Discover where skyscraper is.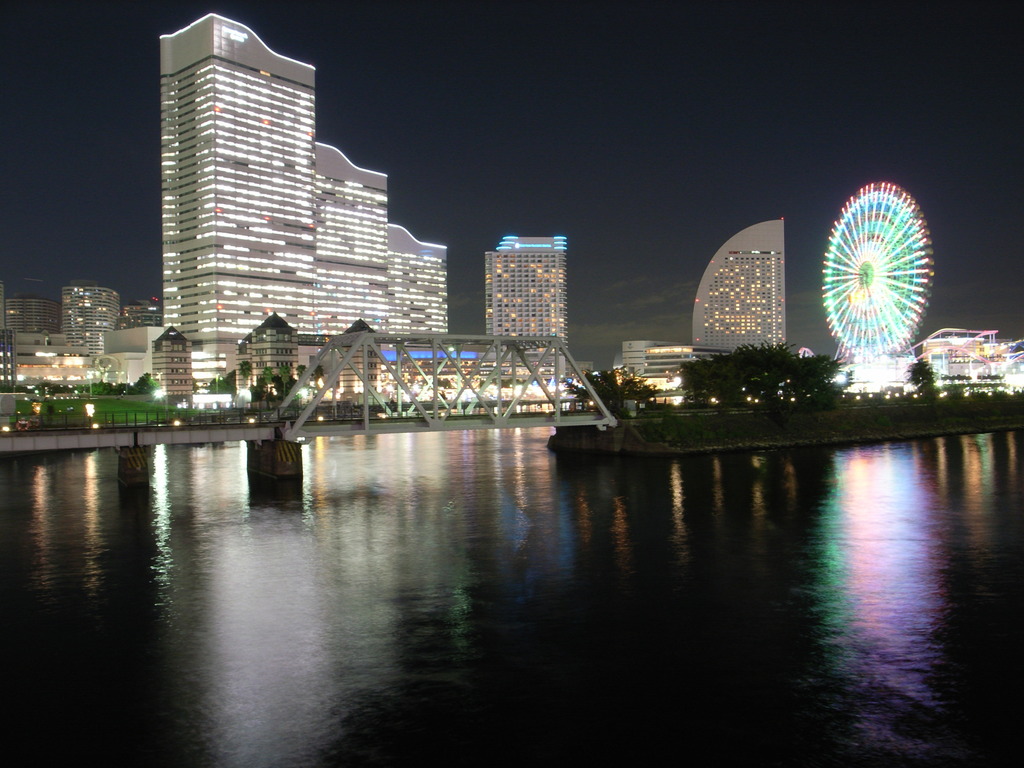
Discovered at [484,233,571,348].
